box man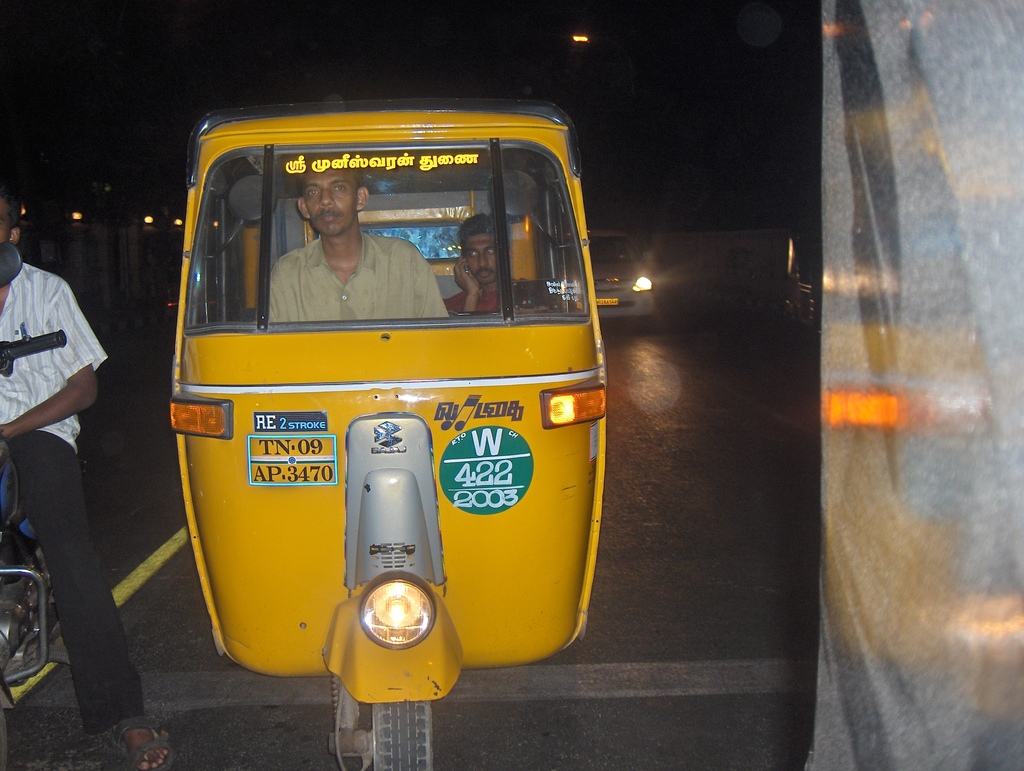
[269, 147, 445, 324]
